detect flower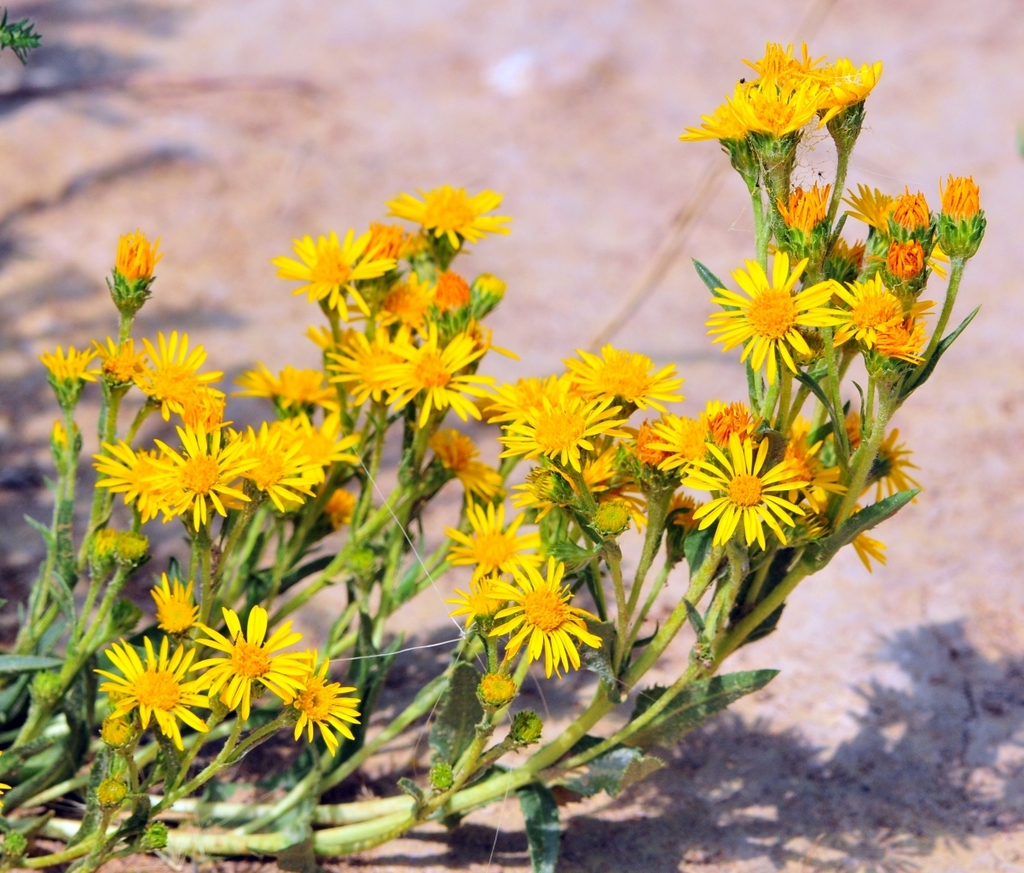
{"x1": 647, "y1": 412, "x2": 717, "y2": 478}
